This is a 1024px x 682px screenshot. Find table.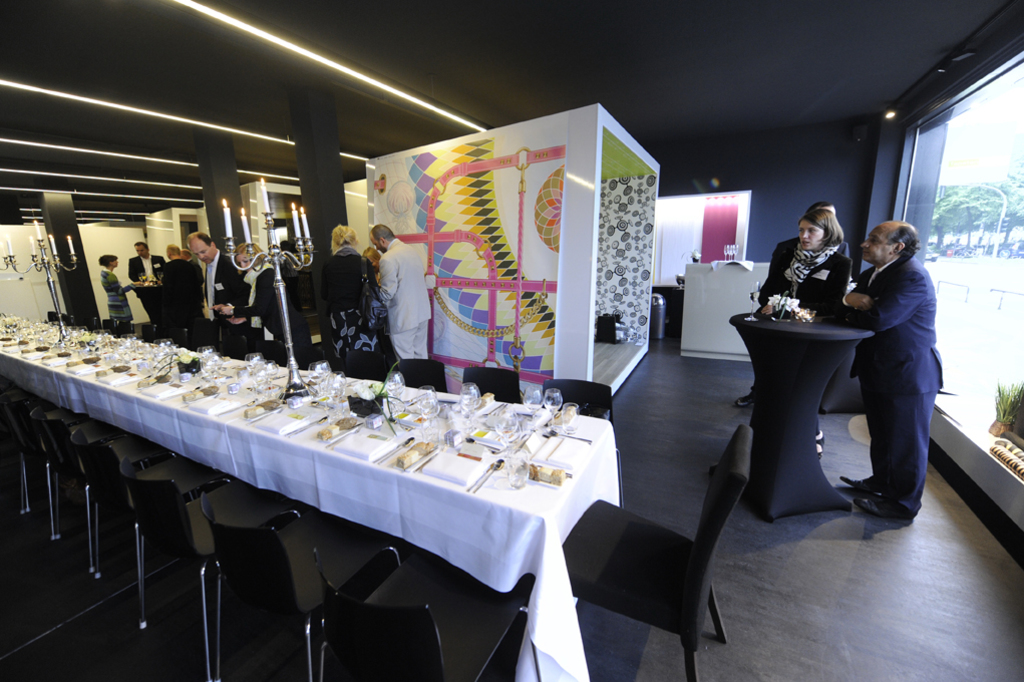
Bounding box: 0 308 623 681.
